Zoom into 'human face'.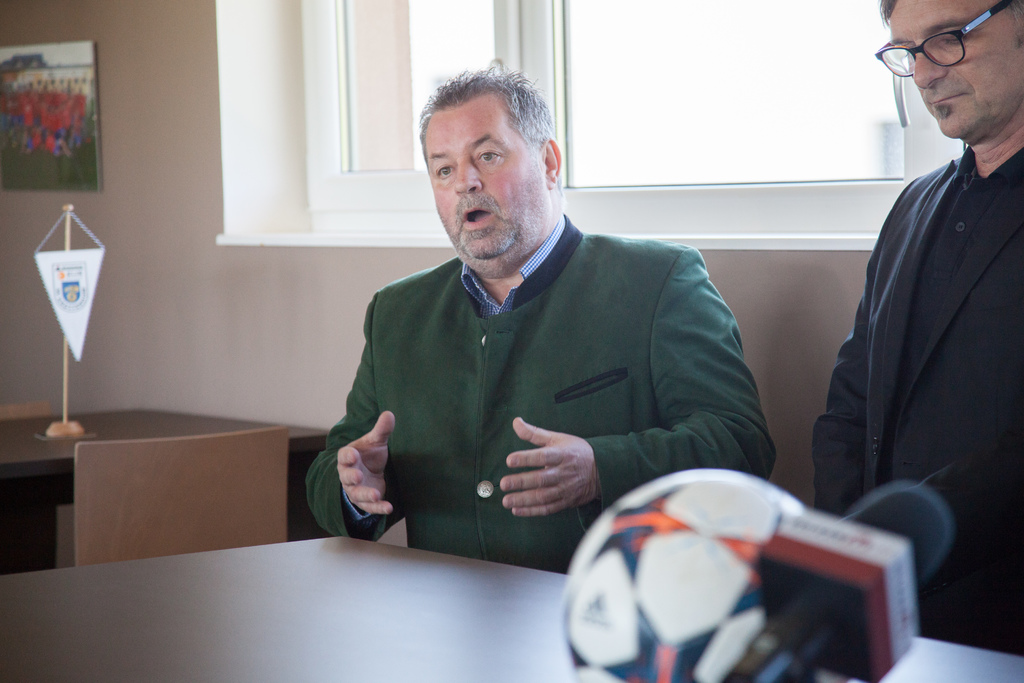
Zoom target: rect(421, 95, 547, 252).
